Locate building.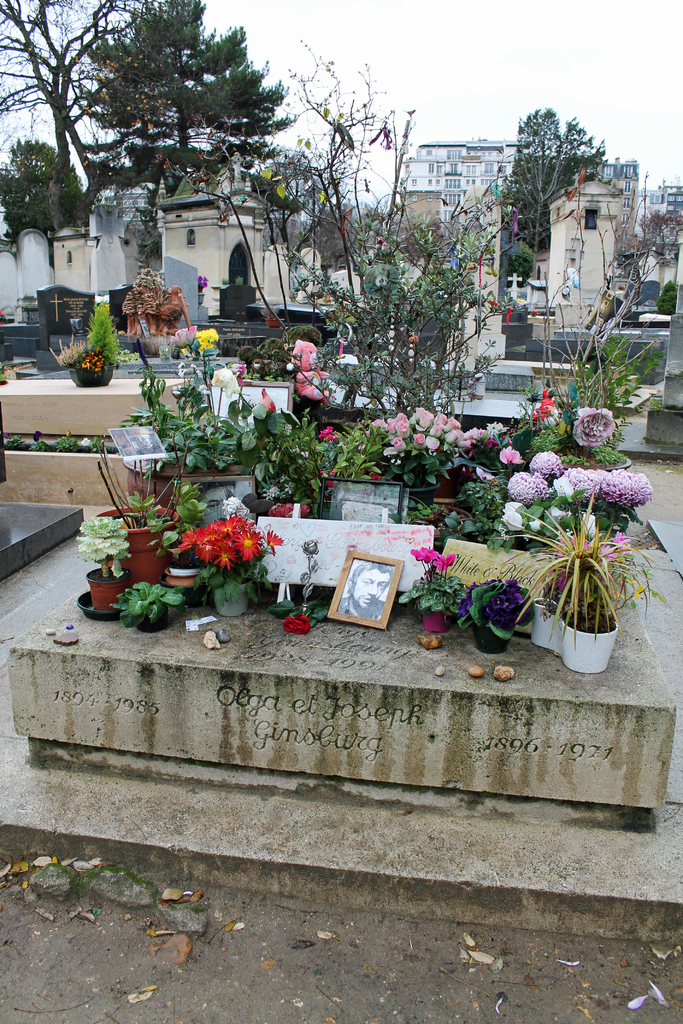
Bounding box: (x1=400, y1=140, x2=518, y2=234).
